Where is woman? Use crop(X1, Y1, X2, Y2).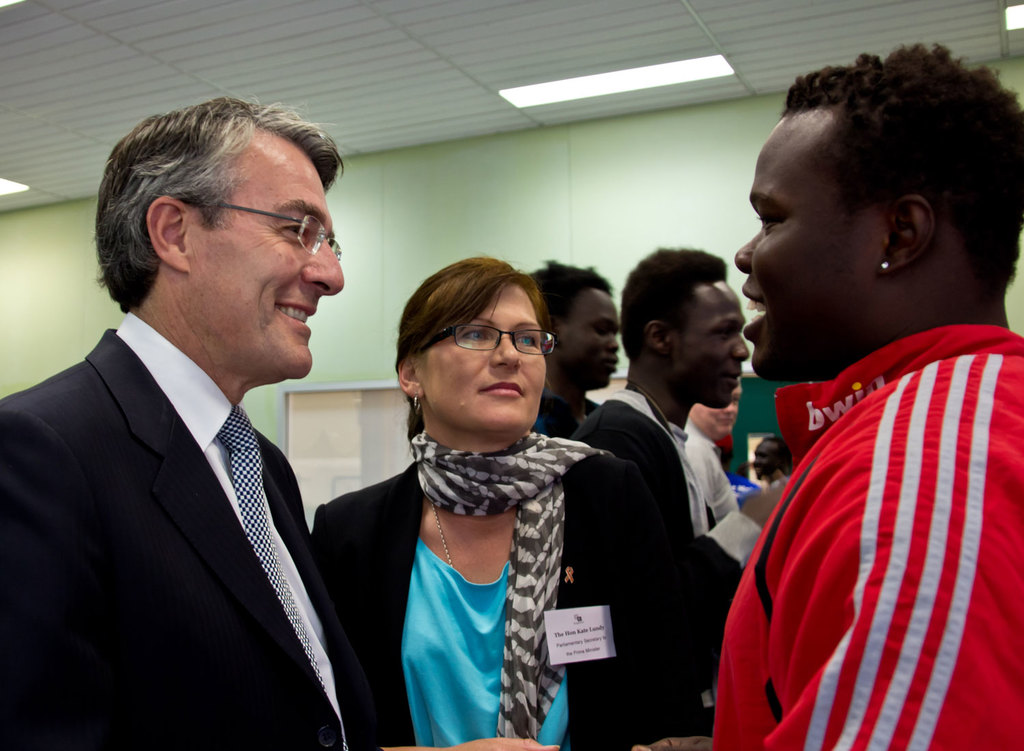
crop(337, 259, 631, 750).
